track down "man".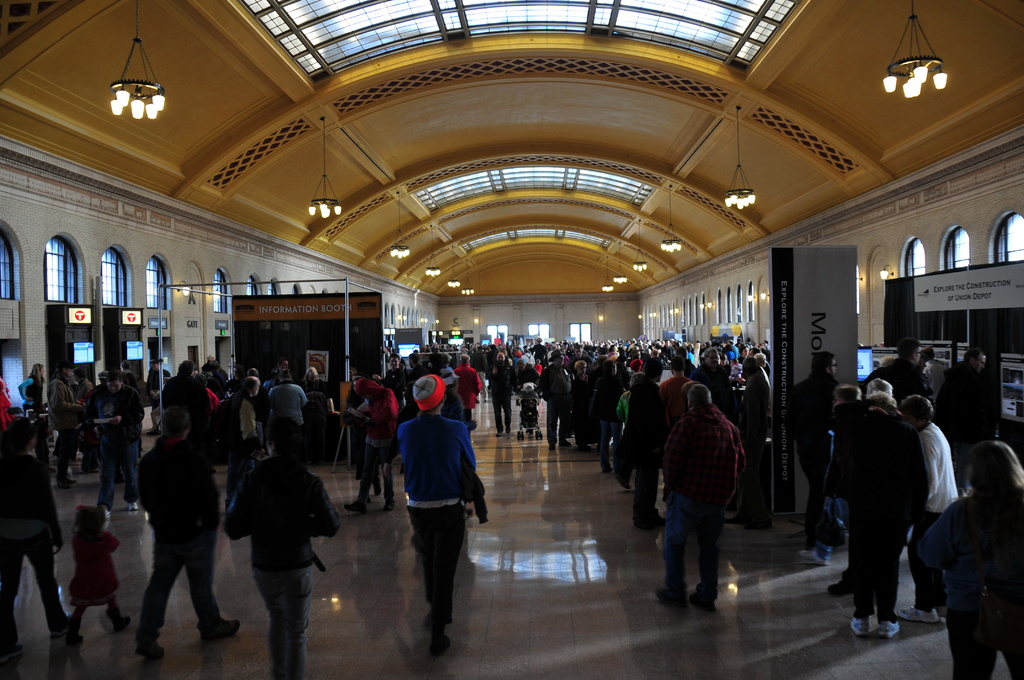
Tracked to Rect(876, 334, 929, 413).
